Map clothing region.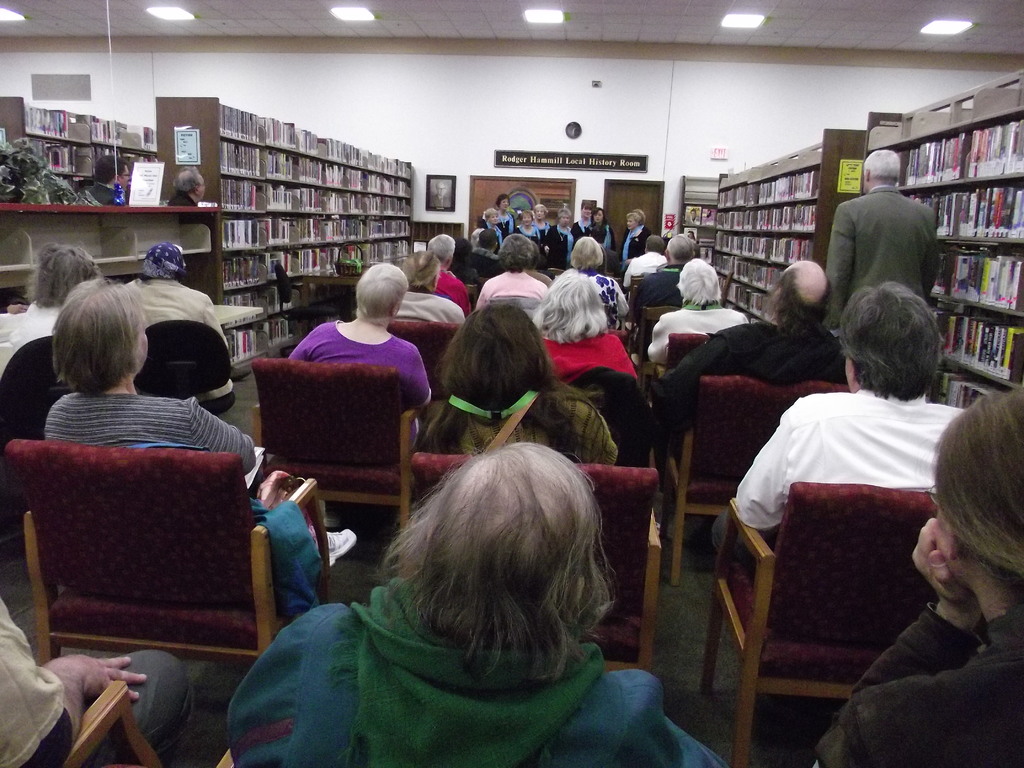
Mapped to 223:572:727:767.
